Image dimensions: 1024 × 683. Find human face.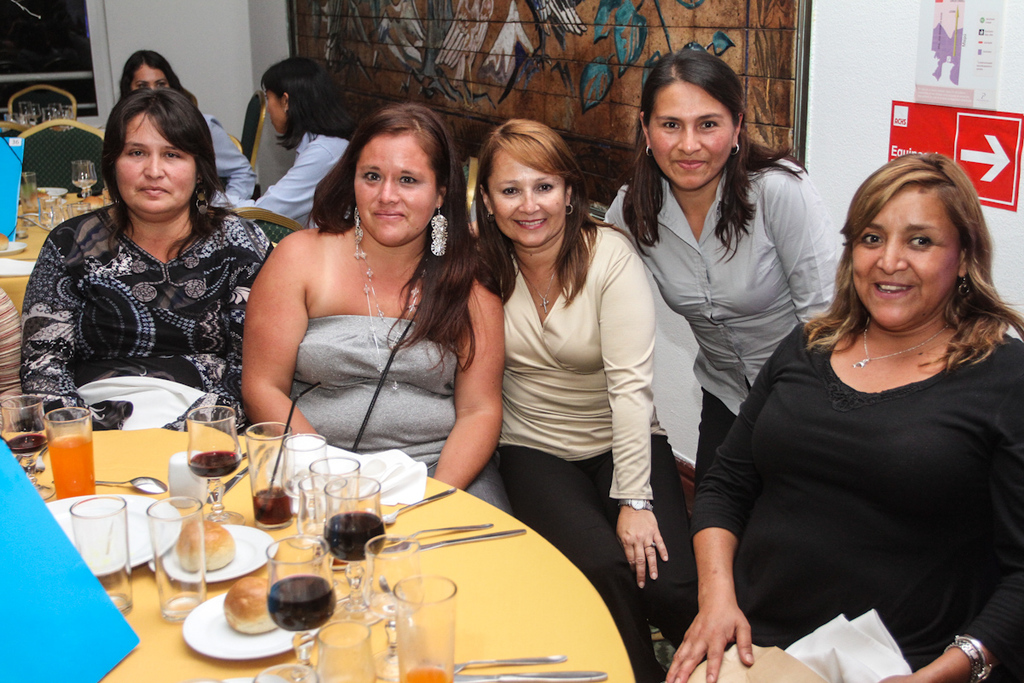
(112, 108, 194, 218).
